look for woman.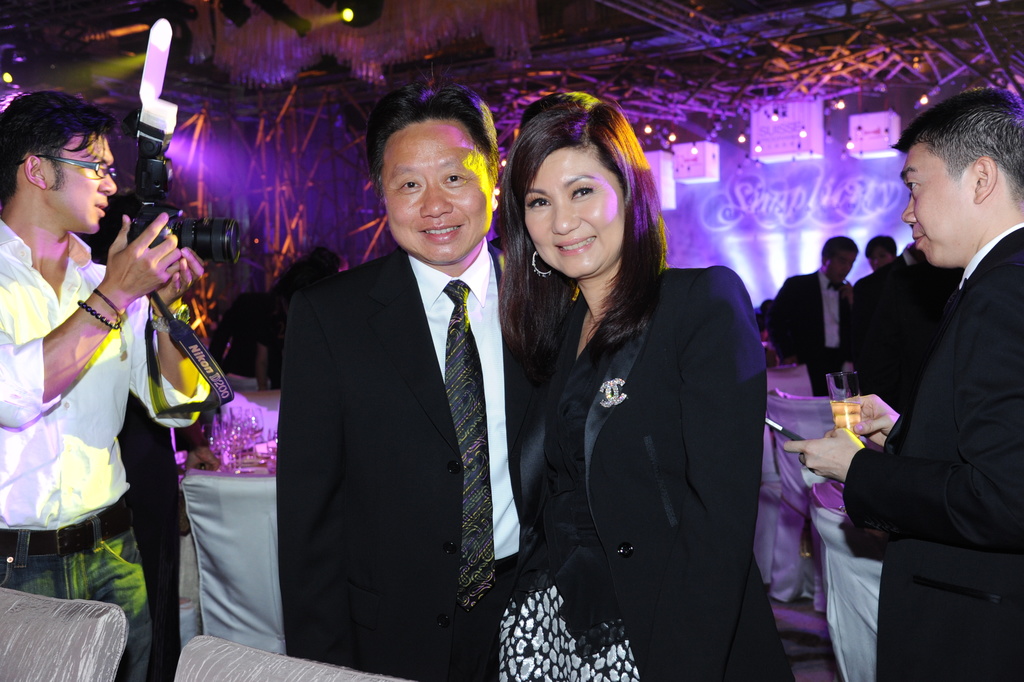
Found: {"x1": 500, "y1": 101, "x2": 768, "y2": 681}.
